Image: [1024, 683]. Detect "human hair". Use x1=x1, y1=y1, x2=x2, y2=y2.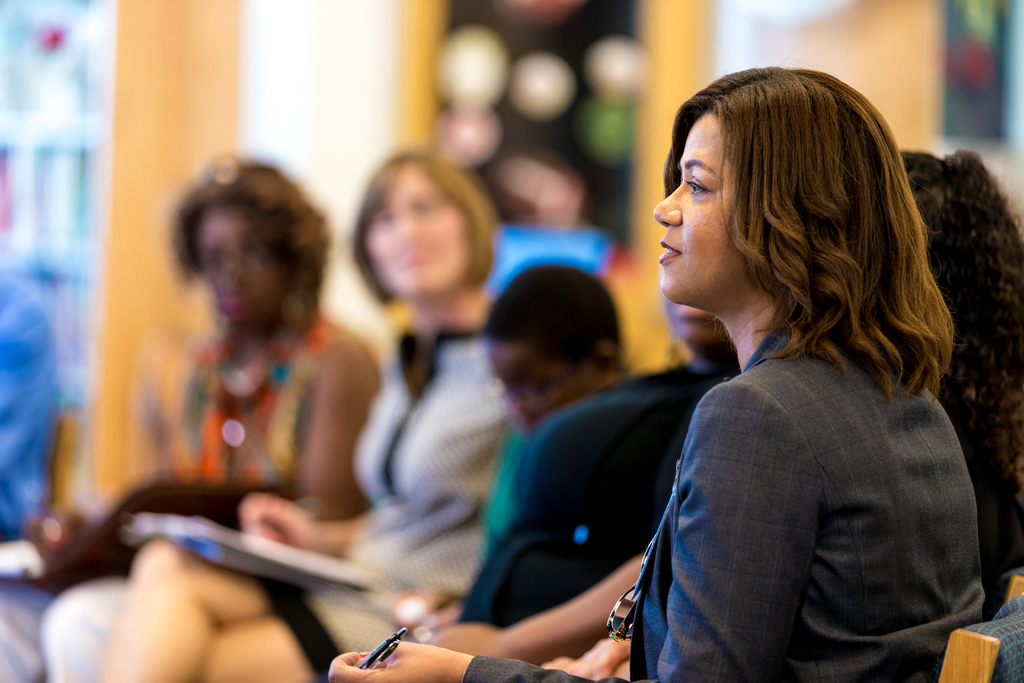
x1=896, y1=146, x2=1023, y2=482.
